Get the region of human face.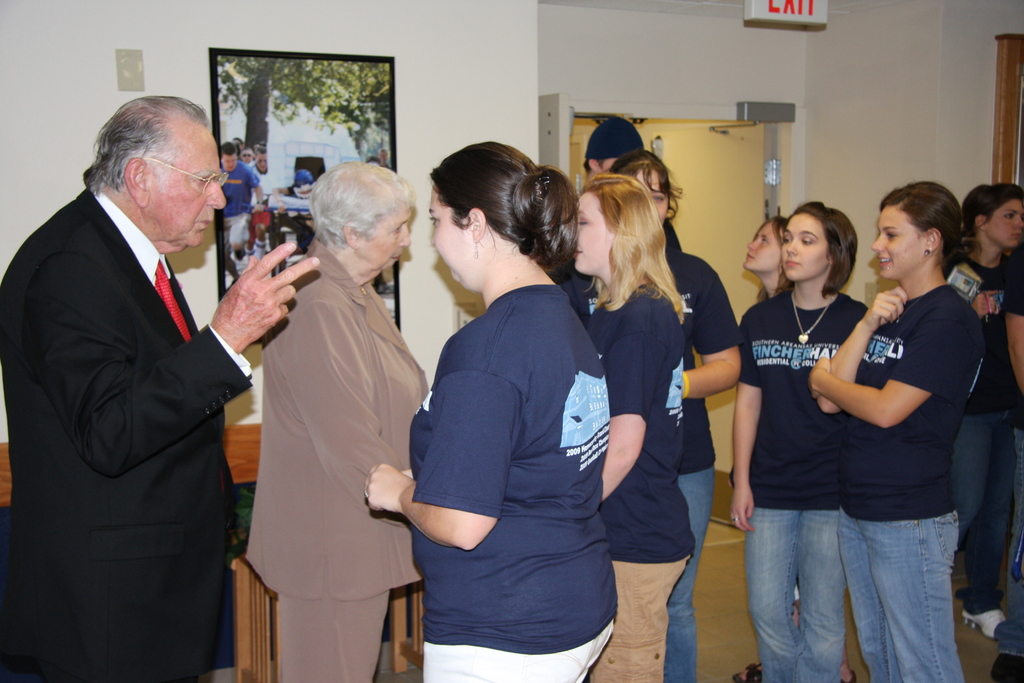
bbox=(783, 211, 824, 282).
